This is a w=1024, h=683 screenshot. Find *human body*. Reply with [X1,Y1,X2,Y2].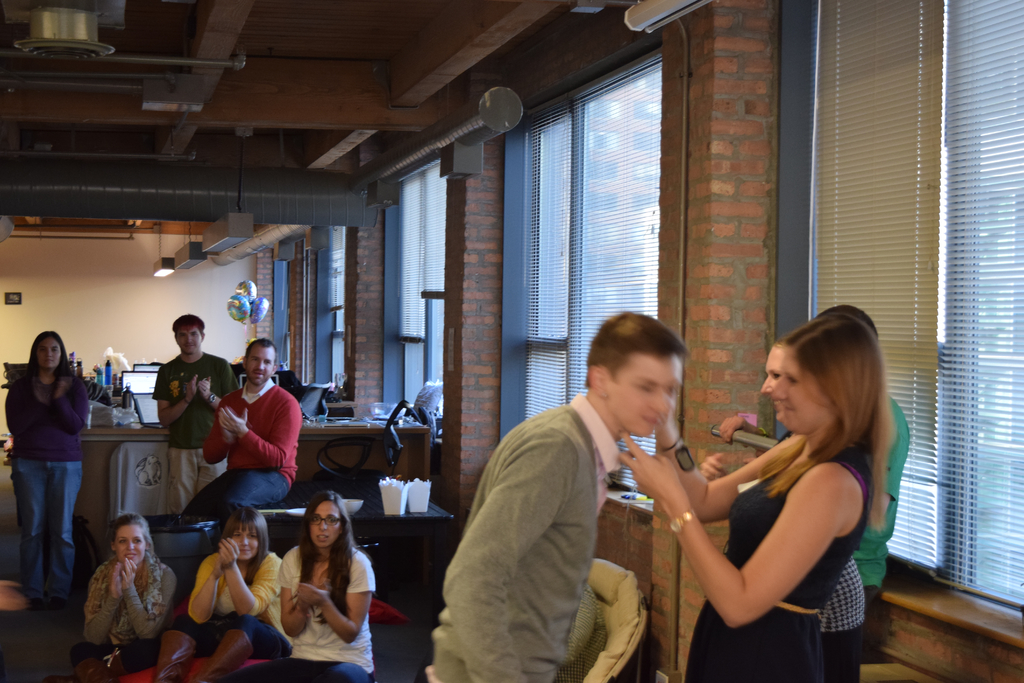
[189,338,300,521].
